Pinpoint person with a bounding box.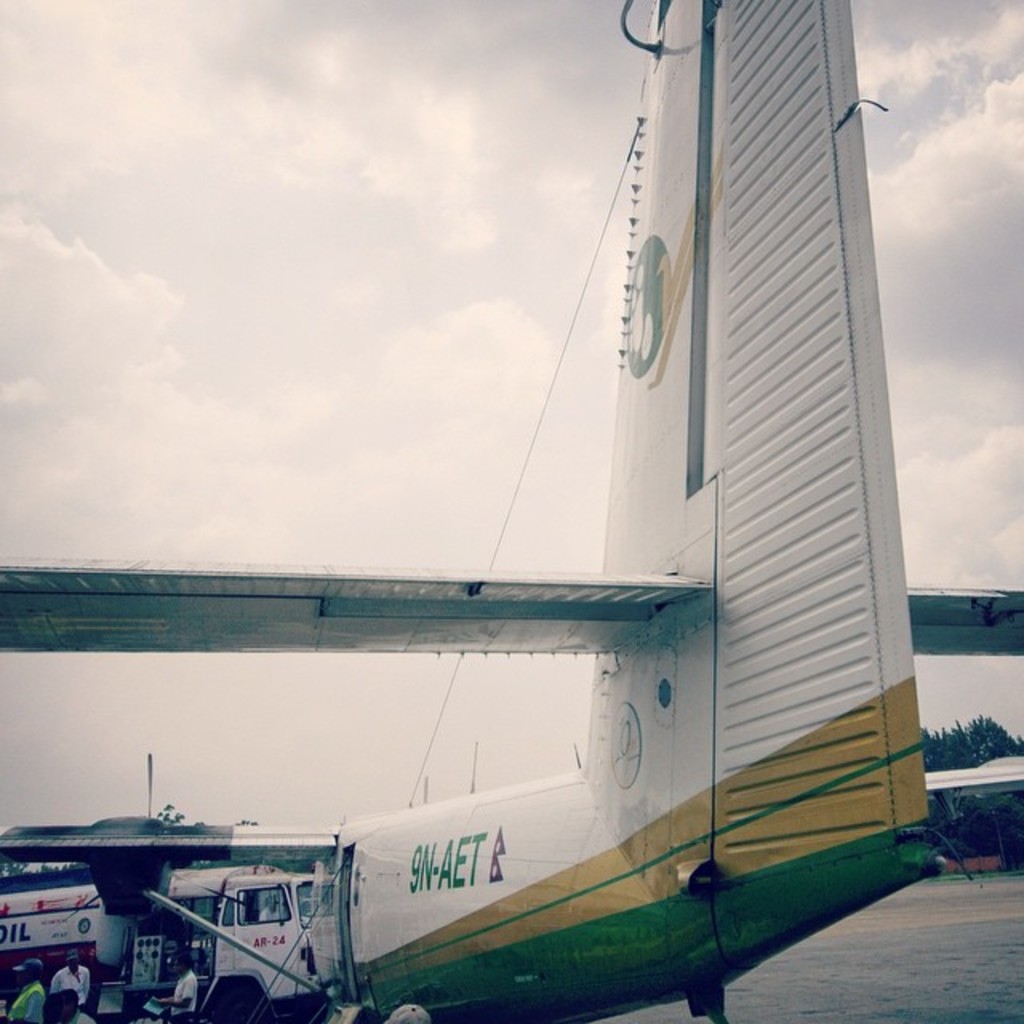
154:947:200:1022.
